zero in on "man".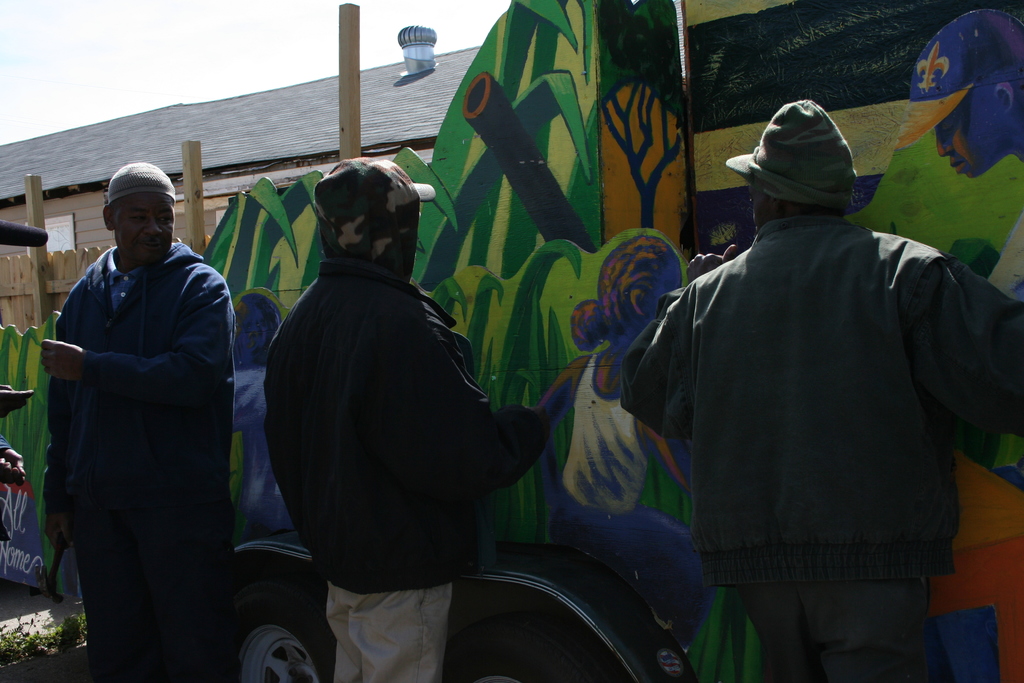
Zeroed in: (x1=262, y1=156, x2=551, y2=682).
